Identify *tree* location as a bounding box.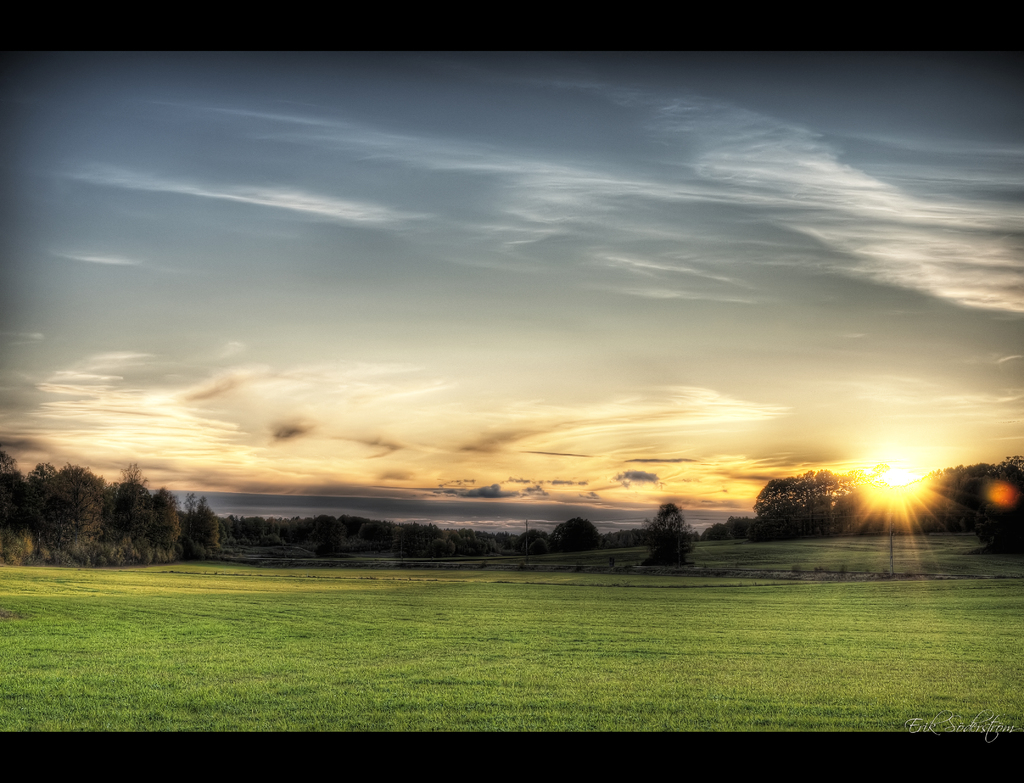
box(812, 469, 829, 538).
